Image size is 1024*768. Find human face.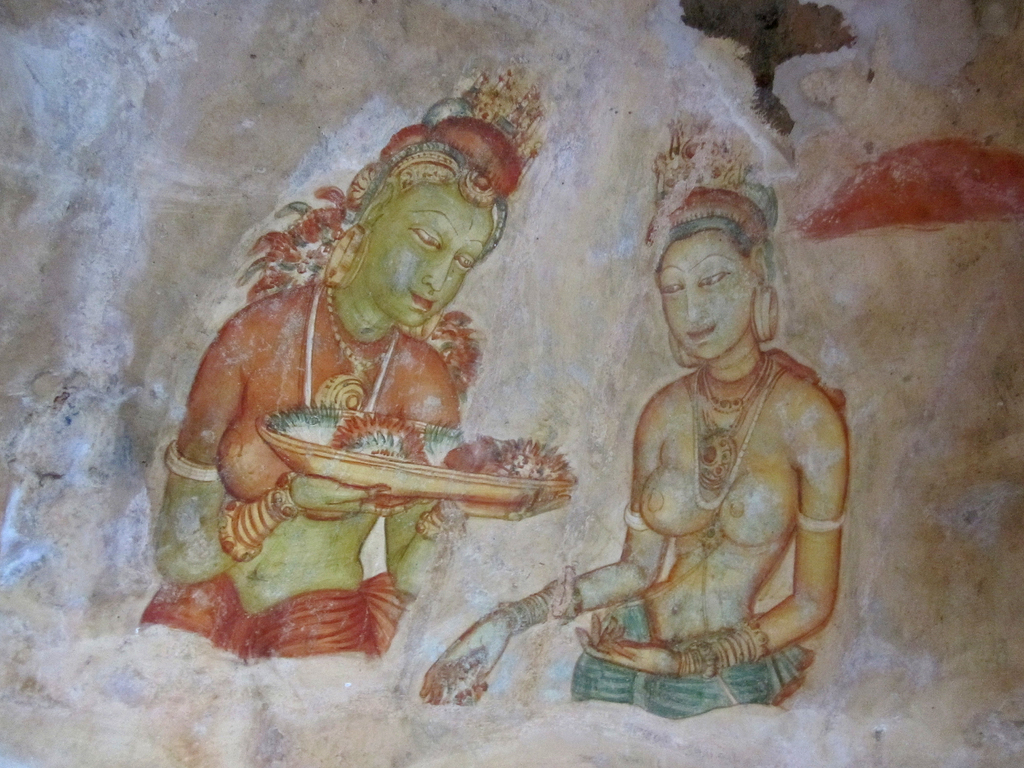
detection(655, 226, 755, 361).
